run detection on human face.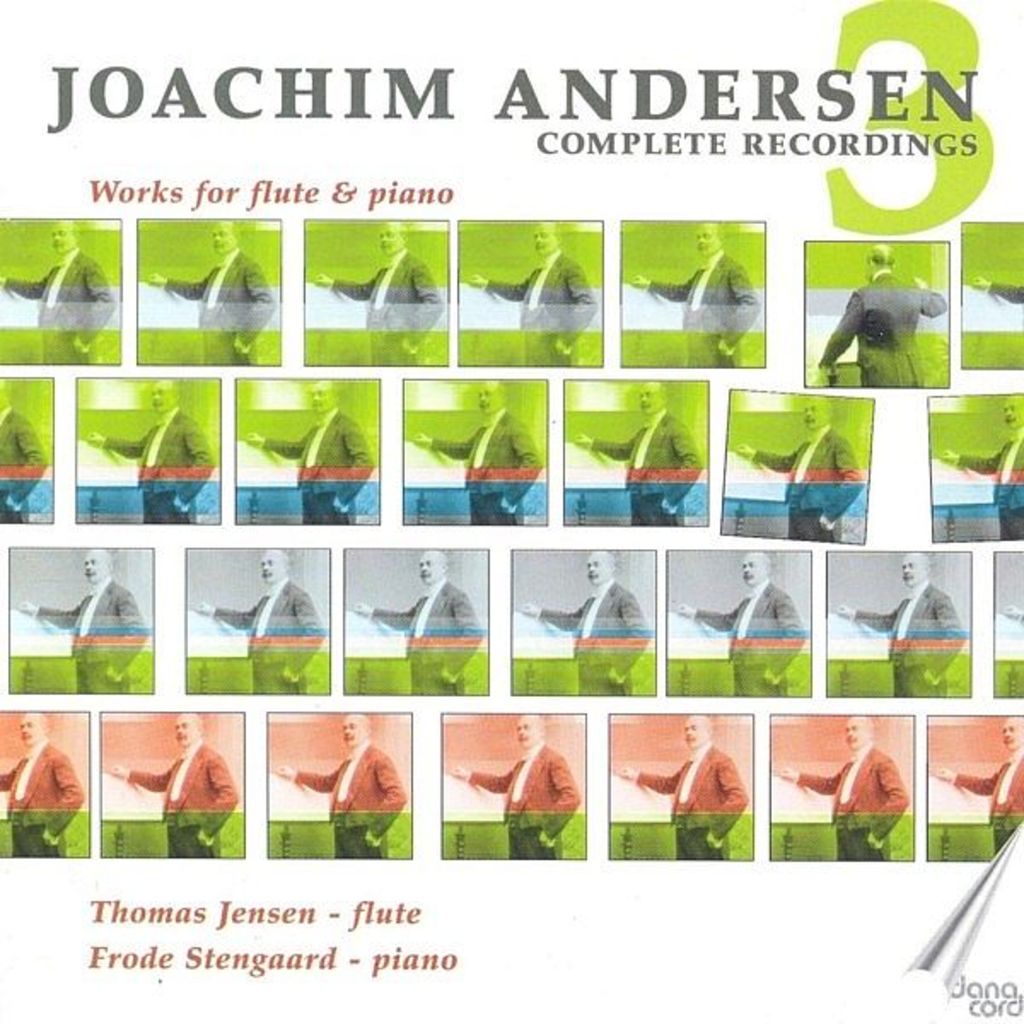
Result: detection(418, 556, 437, 580).
